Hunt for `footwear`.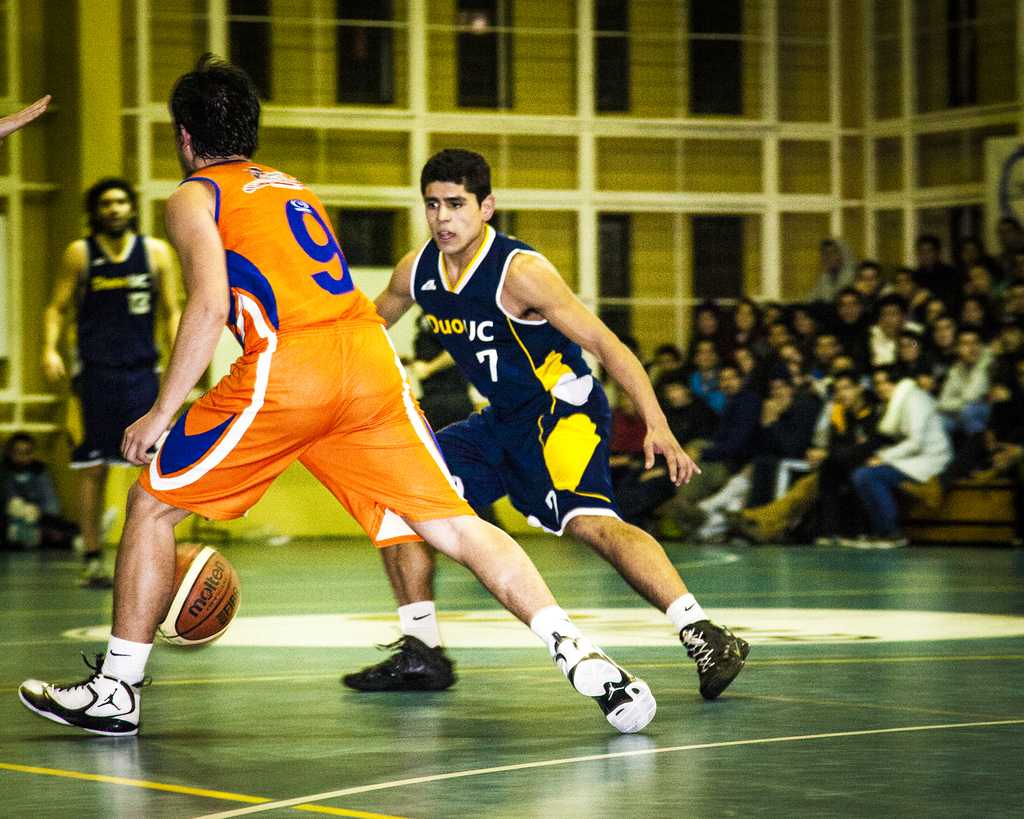
Hunted down at select_region(337, 632, 453, 690).
